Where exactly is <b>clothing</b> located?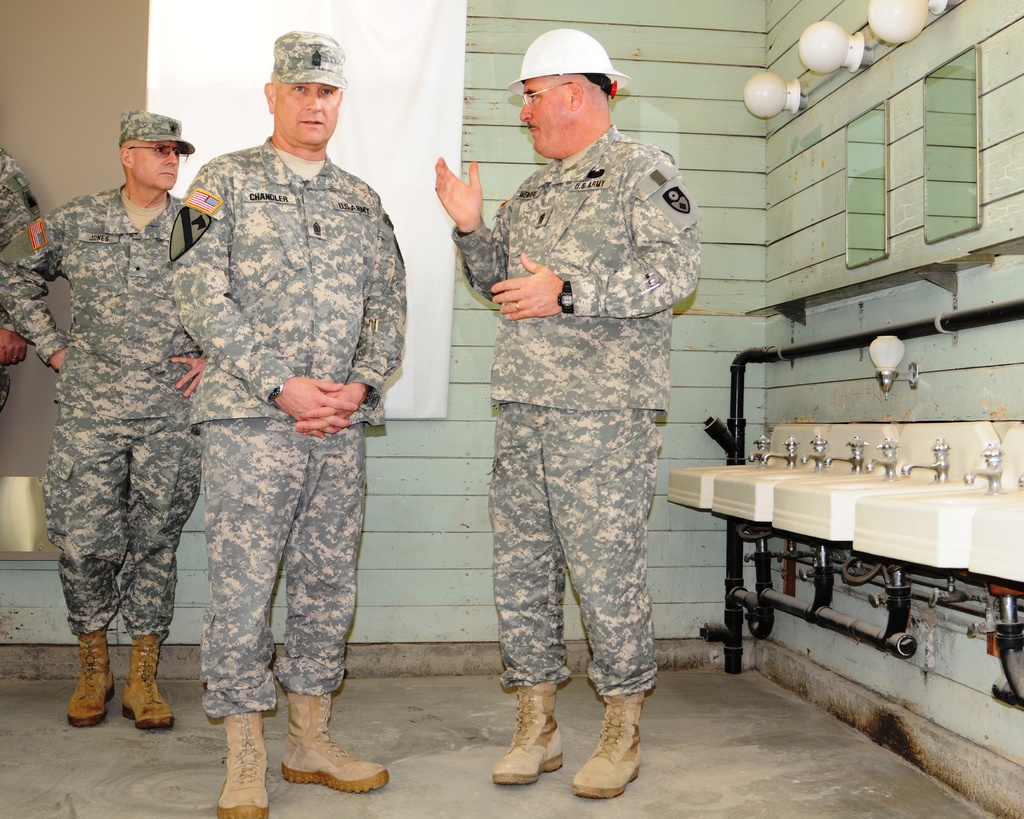
Its bounding box is (166,134,407,719).
